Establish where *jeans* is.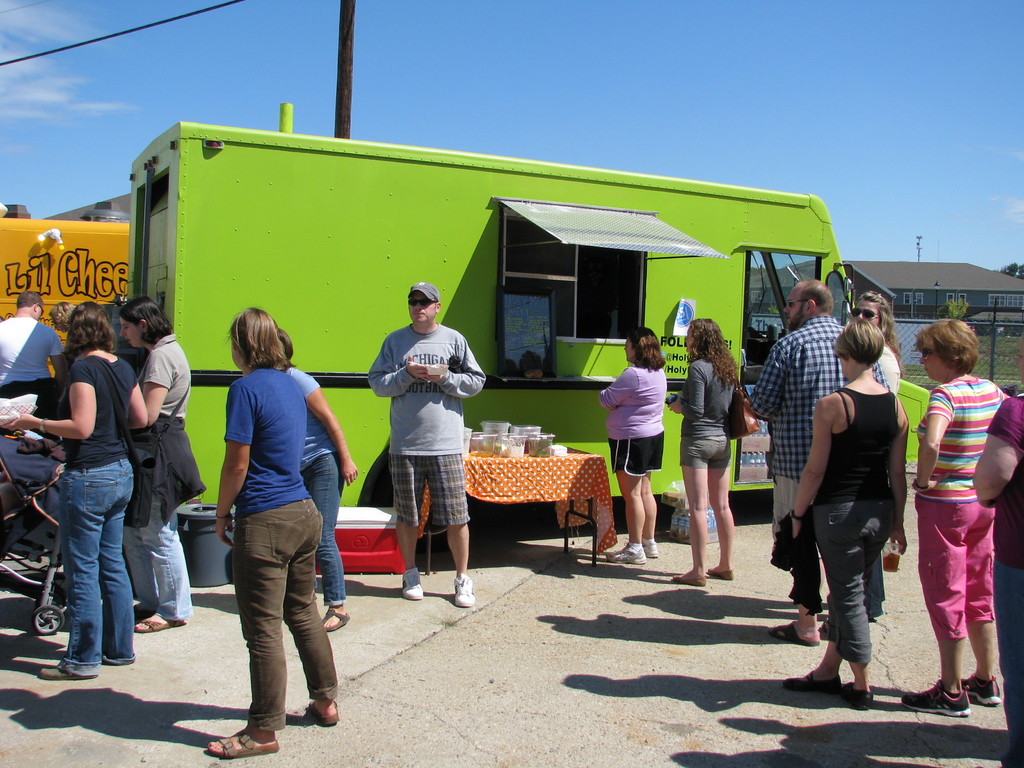
Established at [301, 452, 341, 598].
